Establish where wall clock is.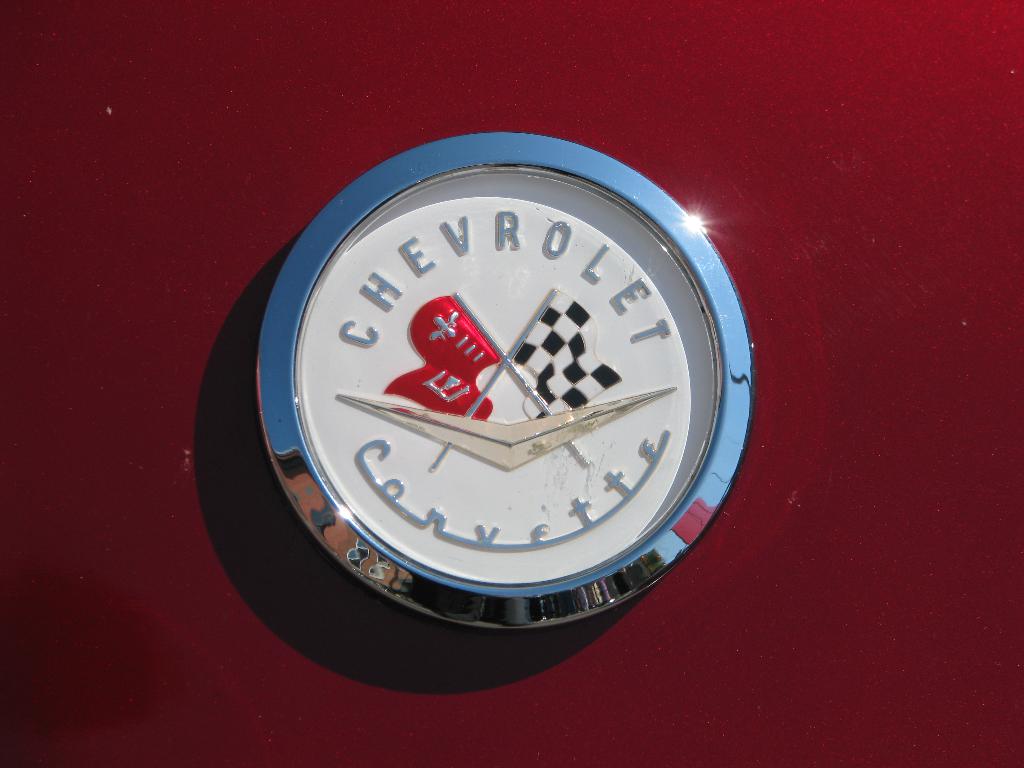
Established at crop(274, 171, 716, 625).
